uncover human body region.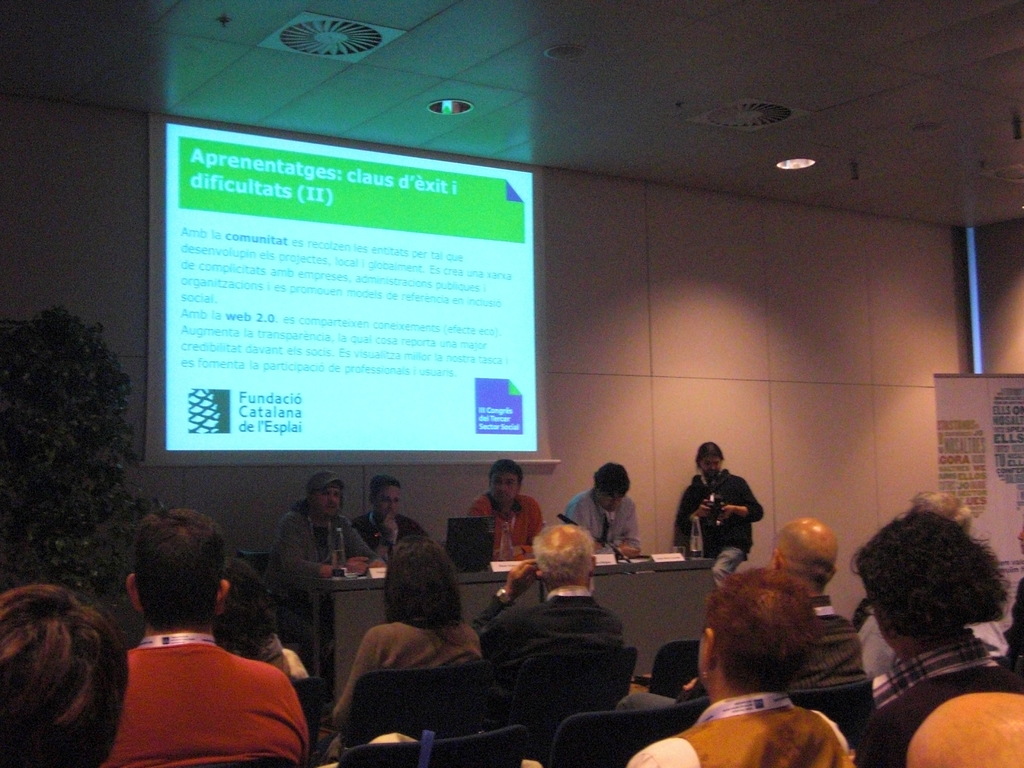
Uncovered: bbox=(562, 463, 640, 554).
